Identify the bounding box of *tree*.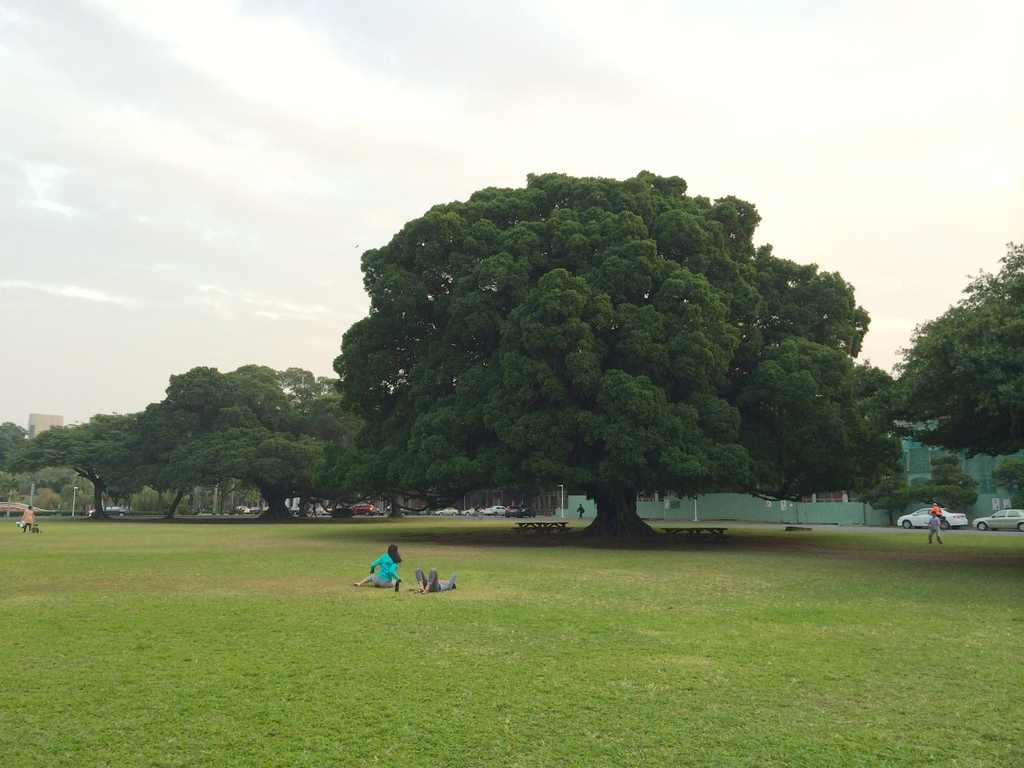
(left=339, top=154, right=856, bottom=525).
